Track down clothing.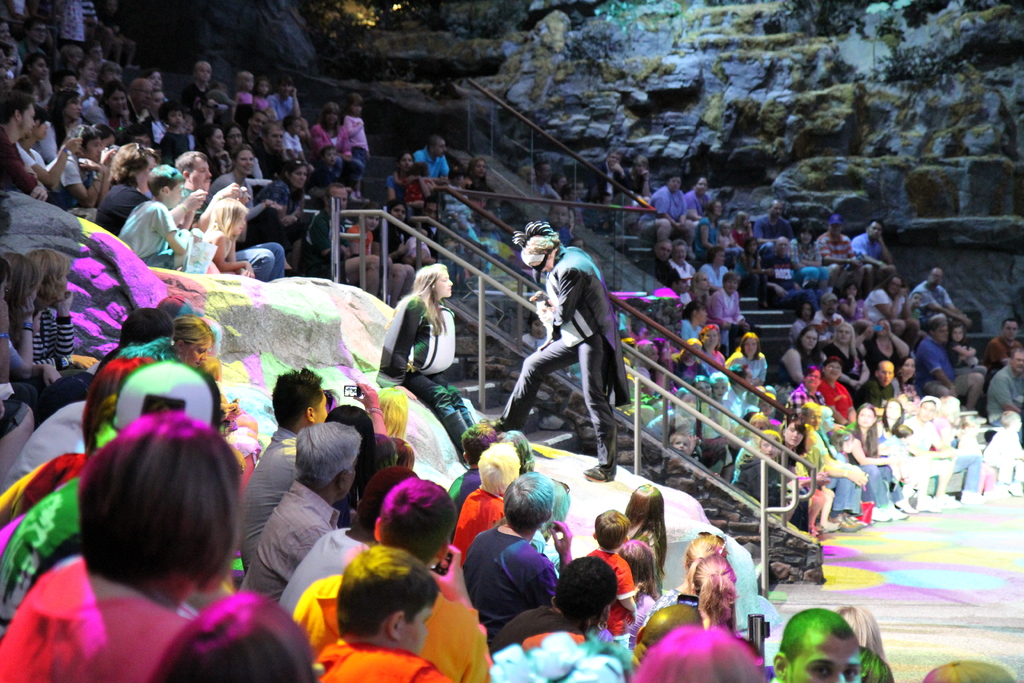
Tracked to detection(371, 296, 477, 425).
